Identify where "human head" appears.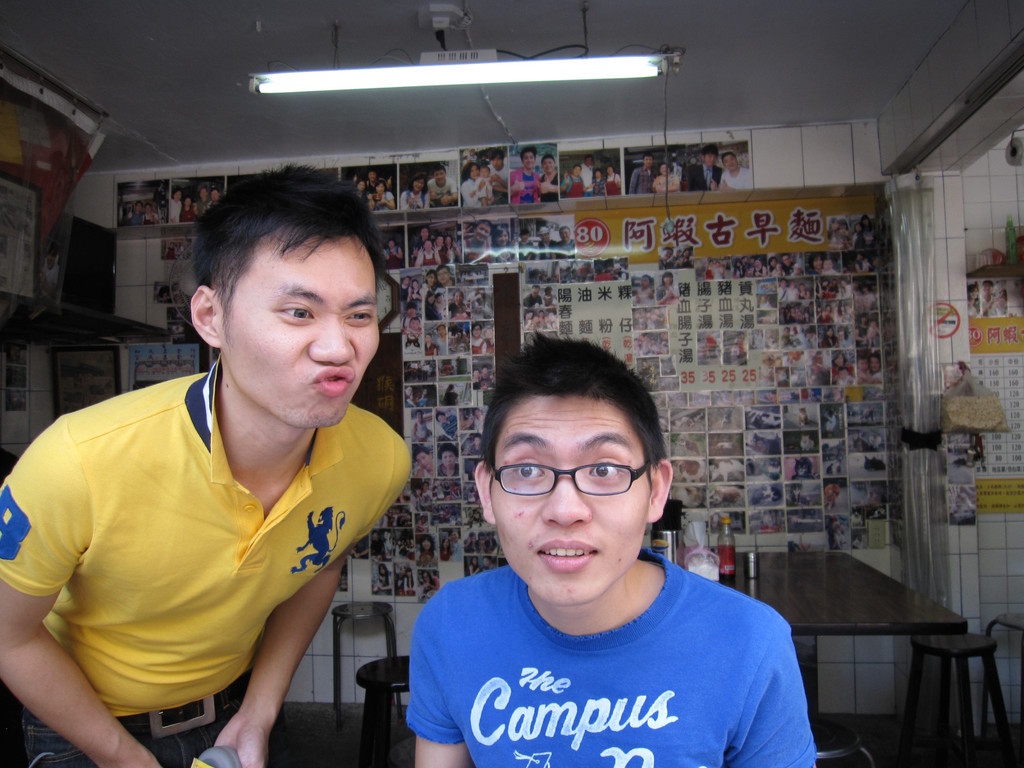
Appears at locate(380, 564, 388, 576).
